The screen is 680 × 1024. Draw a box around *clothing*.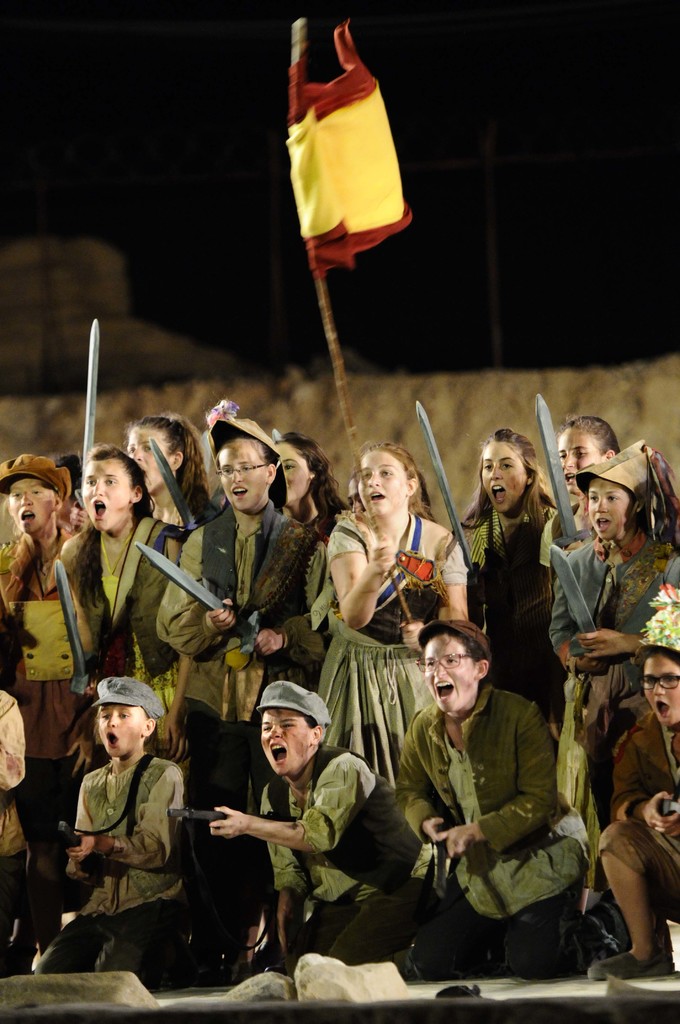
(324, 510, 464, 769).
